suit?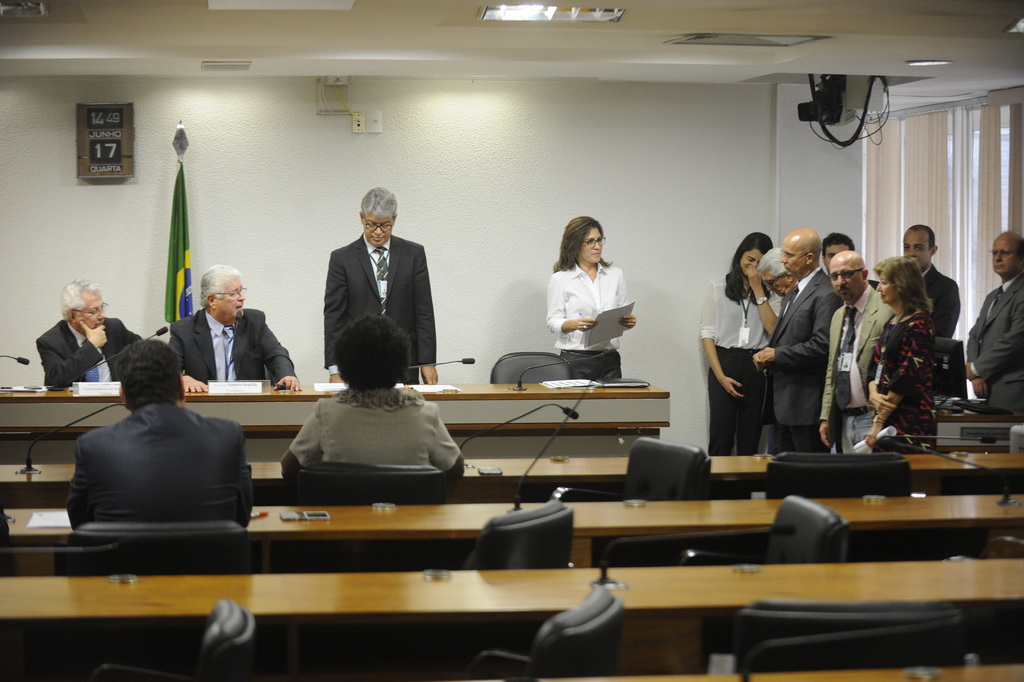
pyautogui.locateOnScreen(816, 280, 904, 456)
